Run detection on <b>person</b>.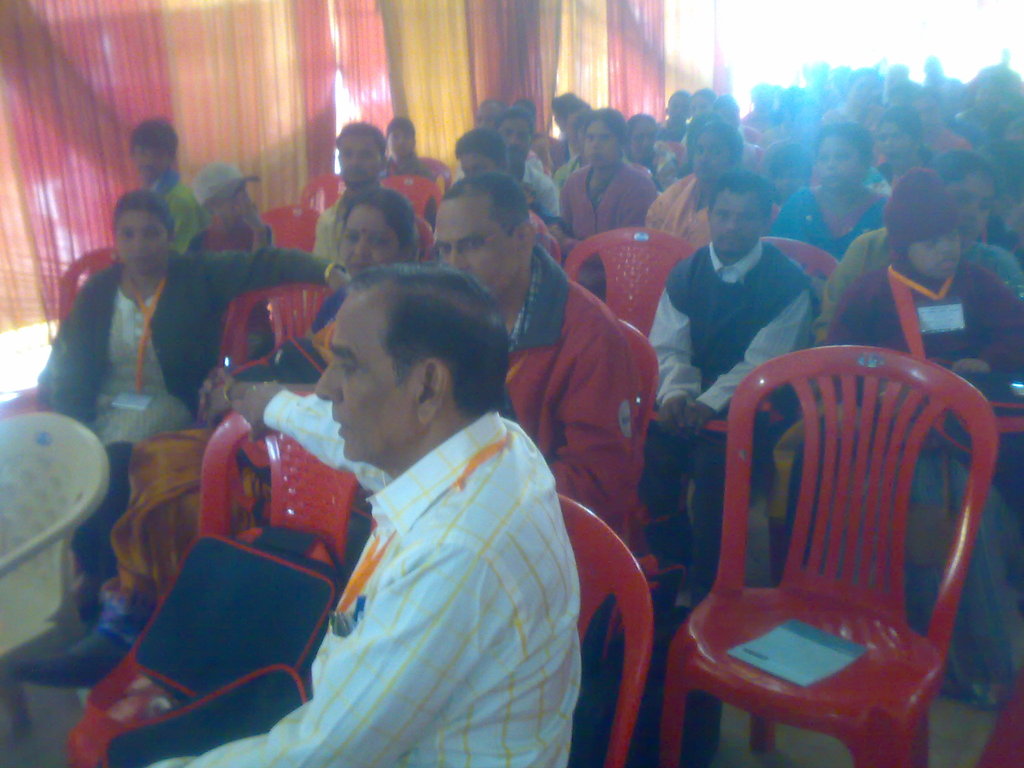
Result: (418, 163, 646, 671).
